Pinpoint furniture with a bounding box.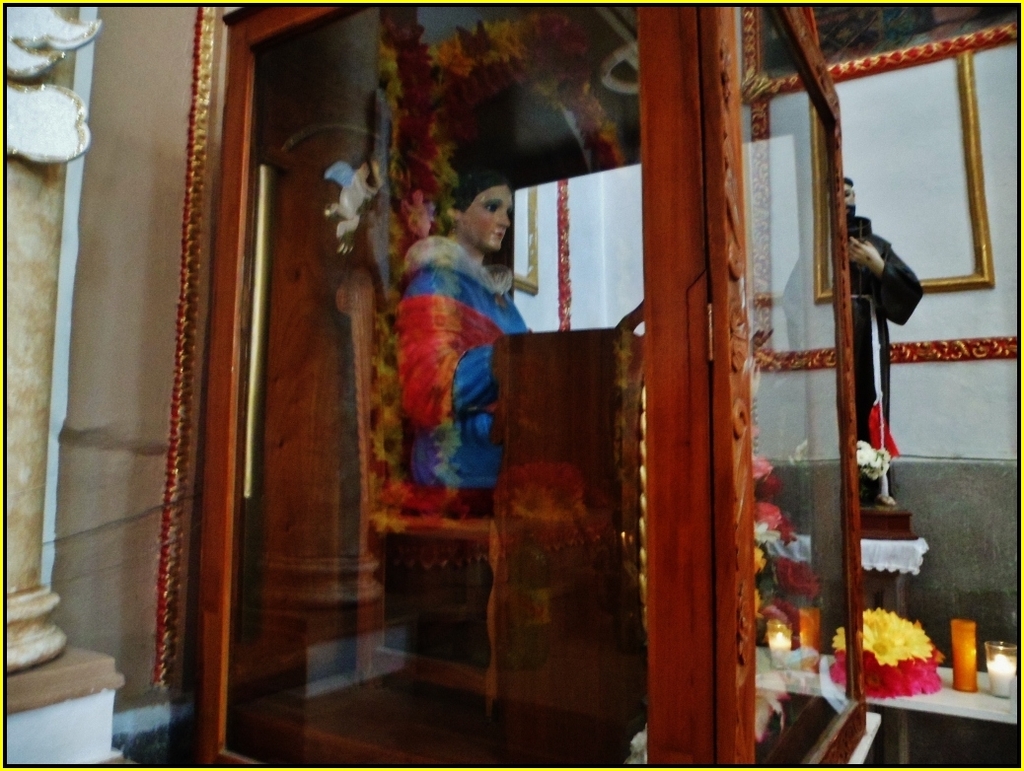
detection(856, 535, 929, 766).
